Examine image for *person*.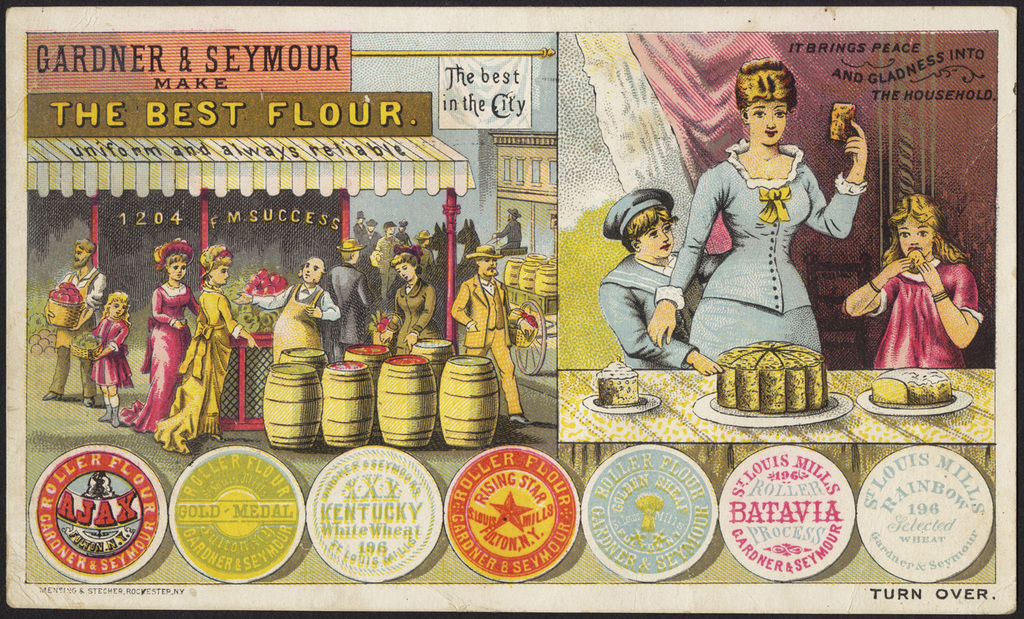
Examination result: BBox(455, 246, 530, 427).
